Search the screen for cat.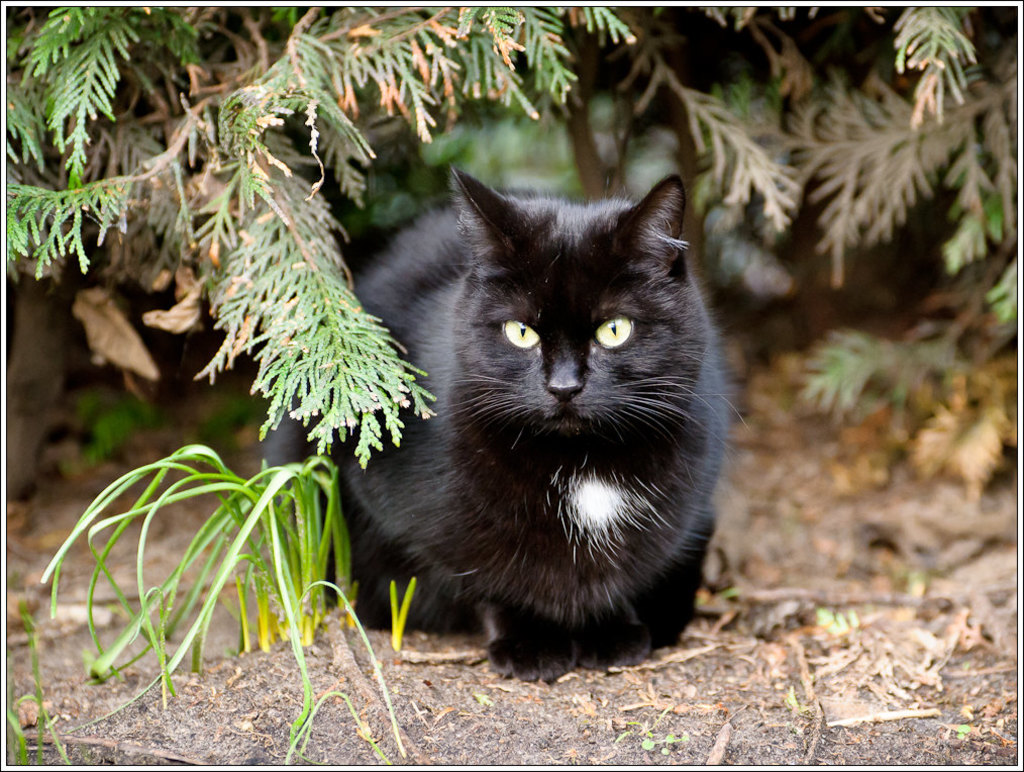
Found at [263,162,761,683].
